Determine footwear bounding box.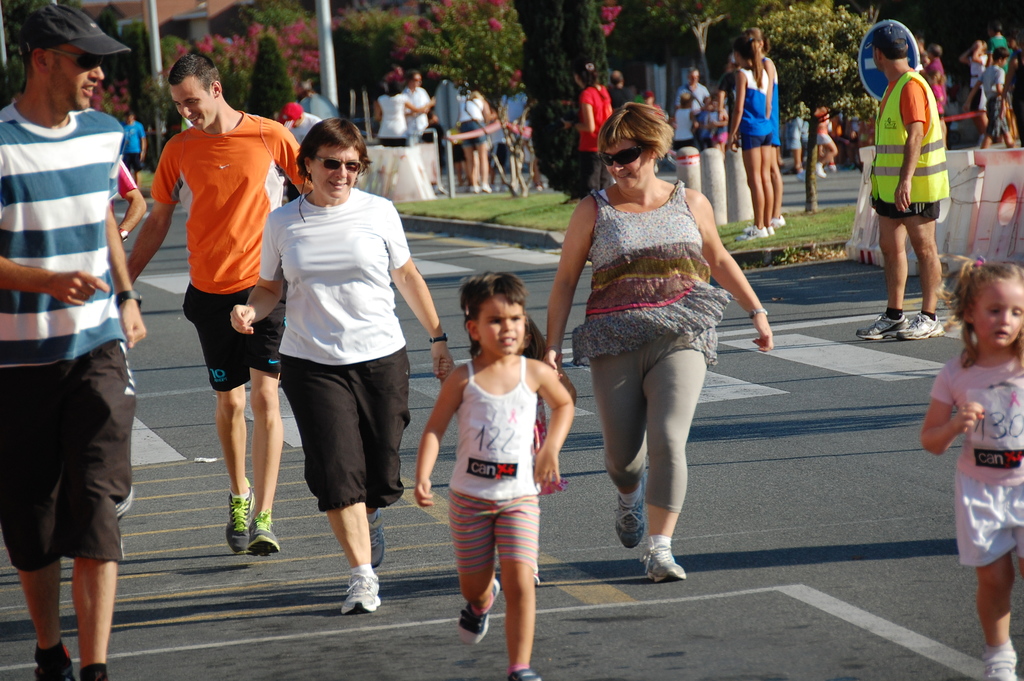
Determined: [342,566,381,616].
